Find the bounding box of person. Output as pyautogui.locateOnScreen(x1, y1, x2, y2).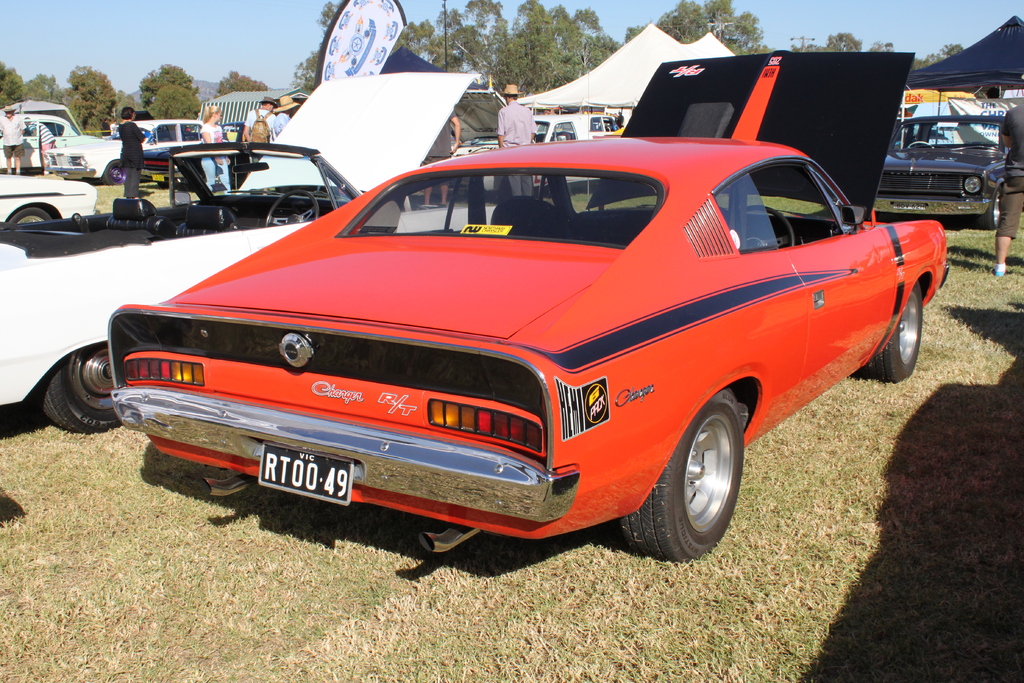
pyautogui.locateOnScreen(198, 105, 231, 190).
